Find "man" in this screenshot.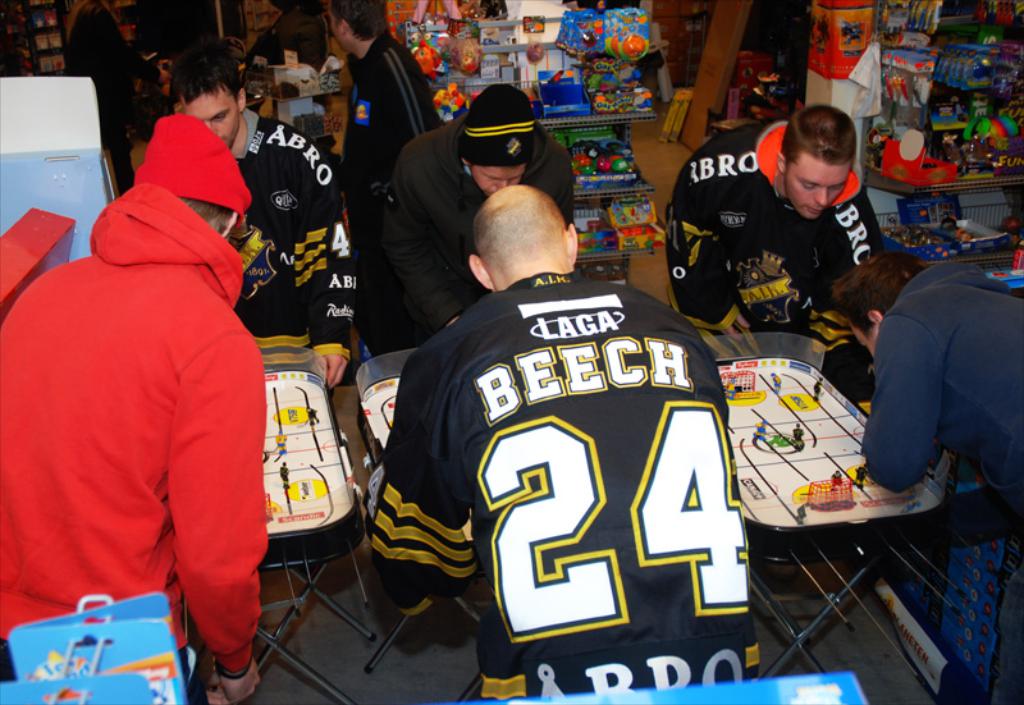
The bounding box for "man" is bbox(837, 244, 1023, 704).
